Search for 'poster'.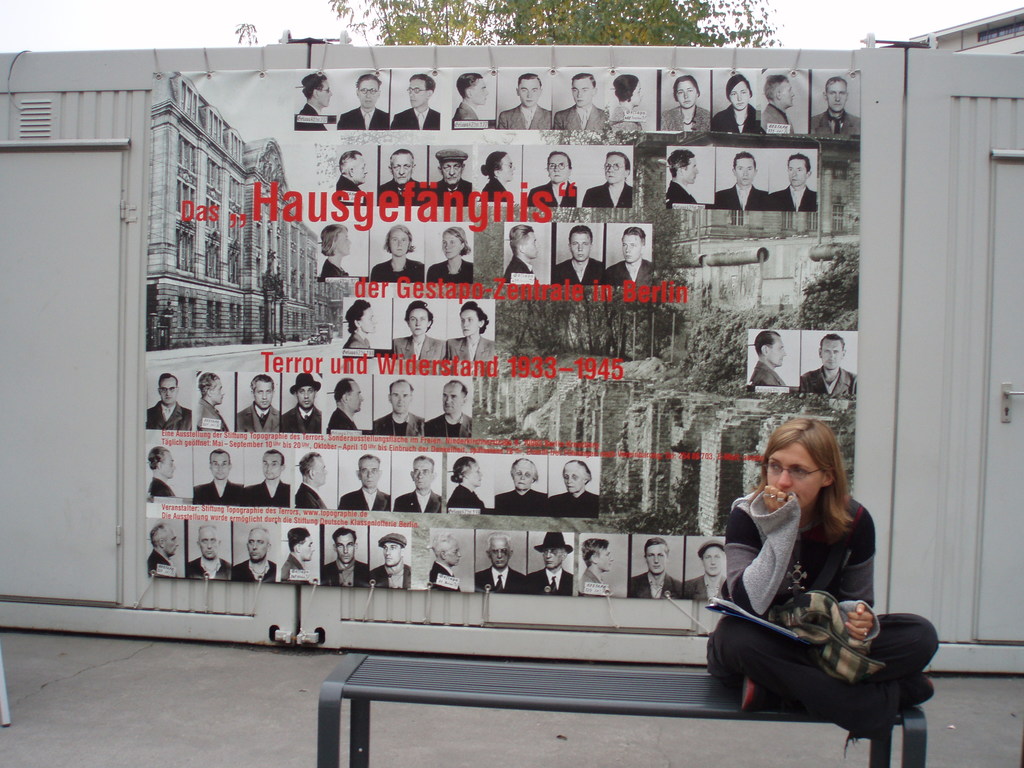
Found at <bbox>143, 65, 862, 607</bbox>.
